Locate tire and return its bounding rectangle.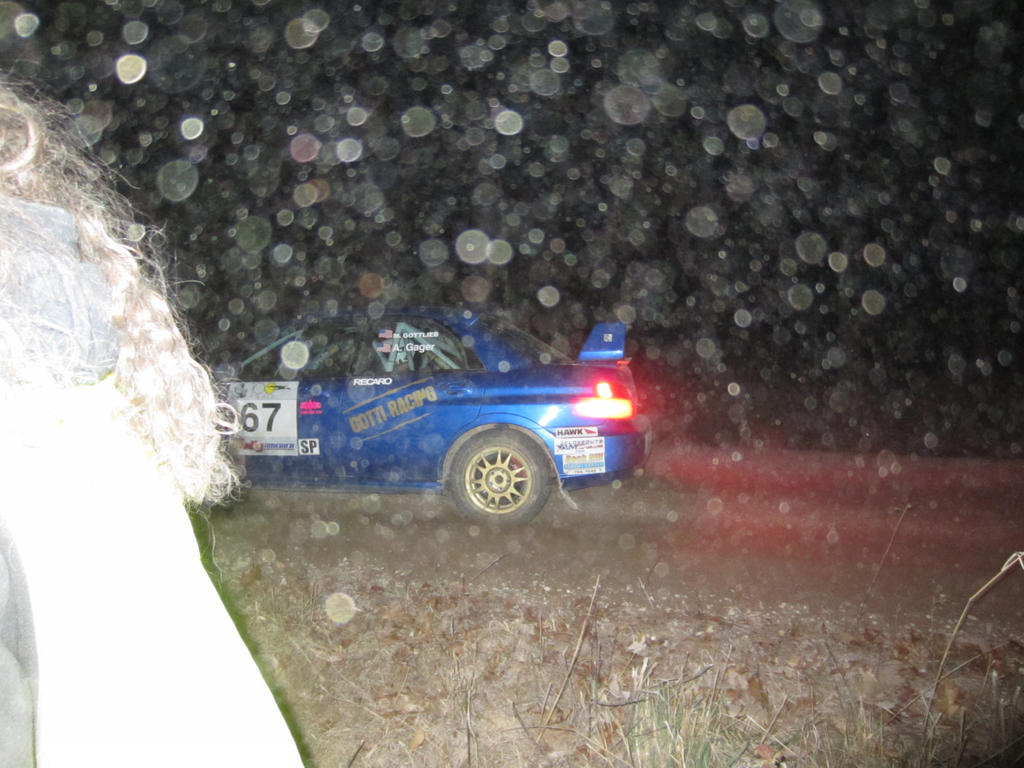
(441,420,550,531).
